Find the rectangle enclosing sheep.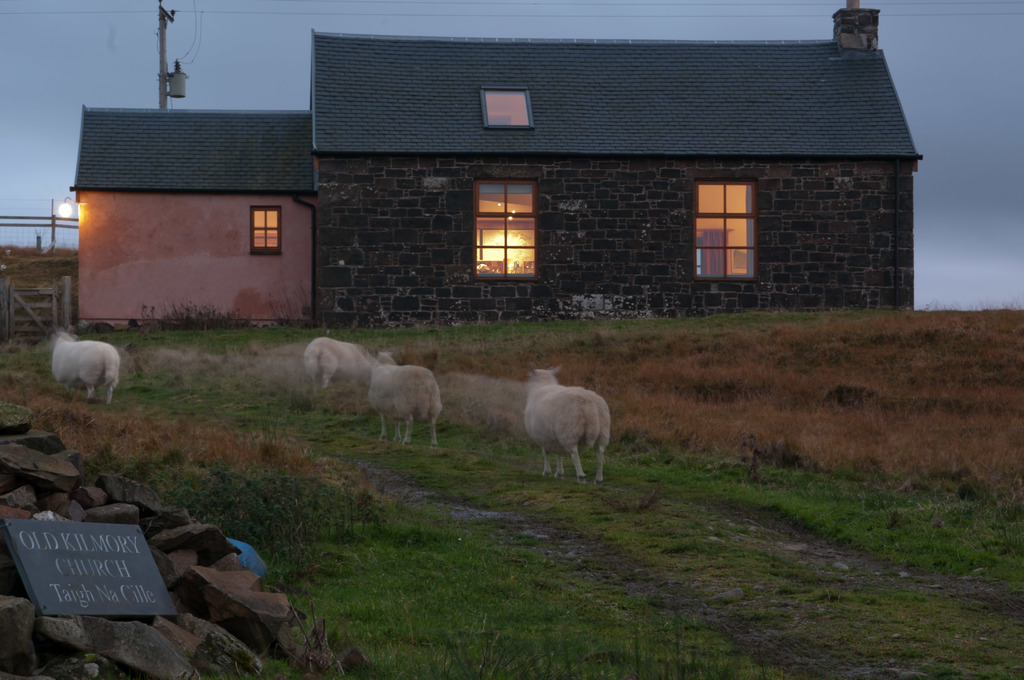
[367, 354, 440, 447].
